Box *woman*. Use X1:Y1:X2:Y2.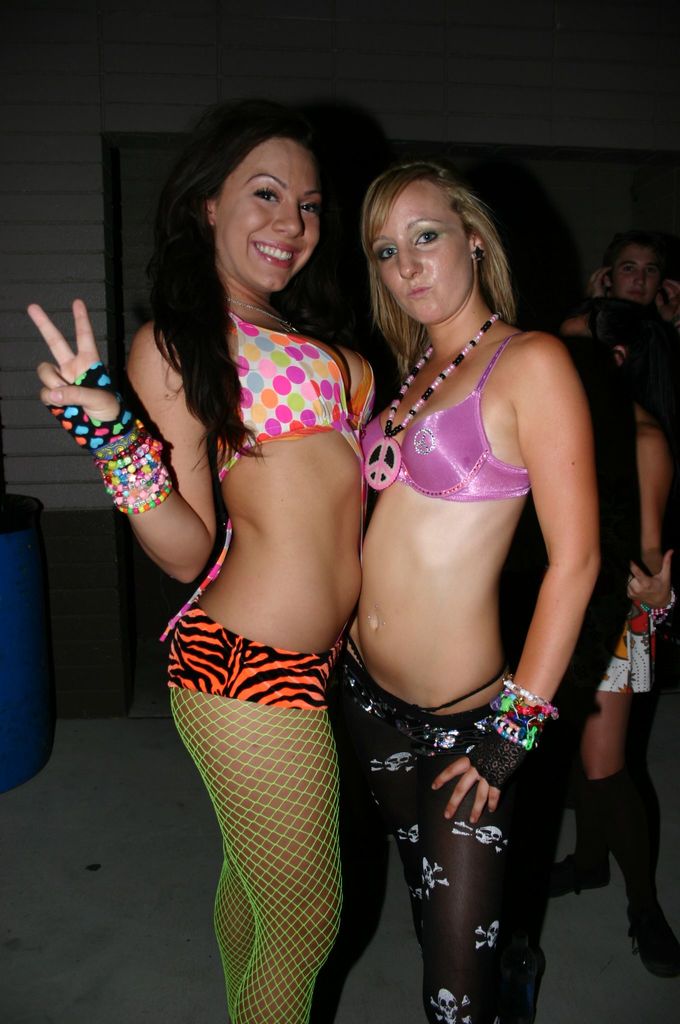
303:115:606:999.
